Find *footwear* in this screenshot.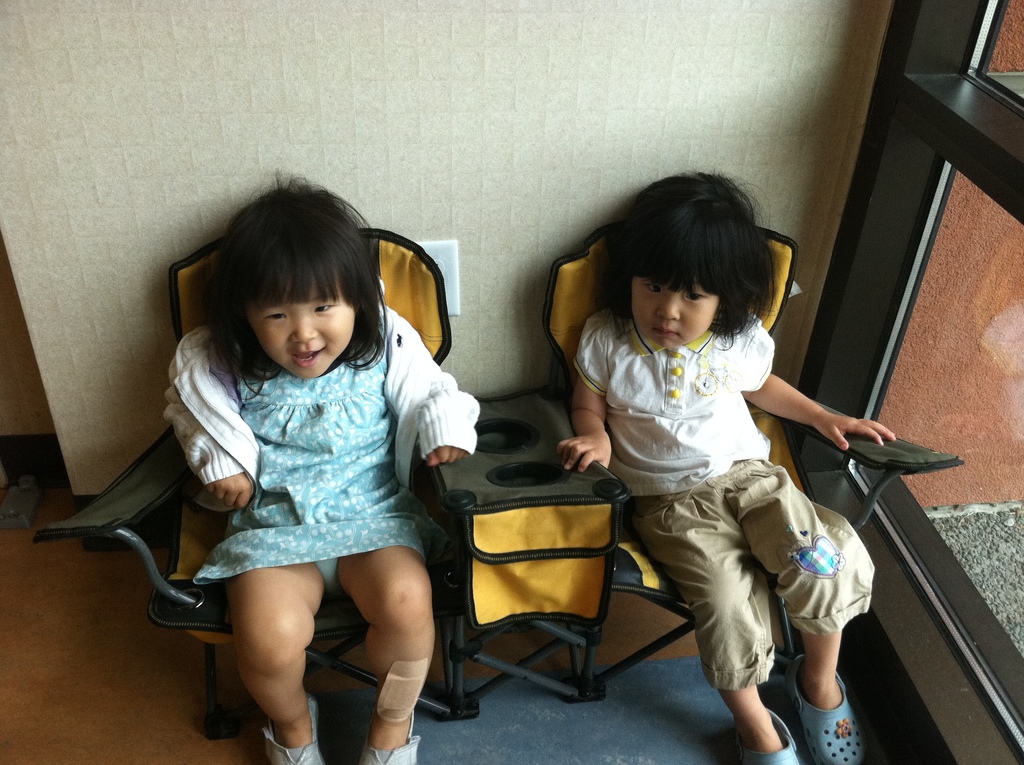
The bounding box for *footwear* is 781/664/873/764.
